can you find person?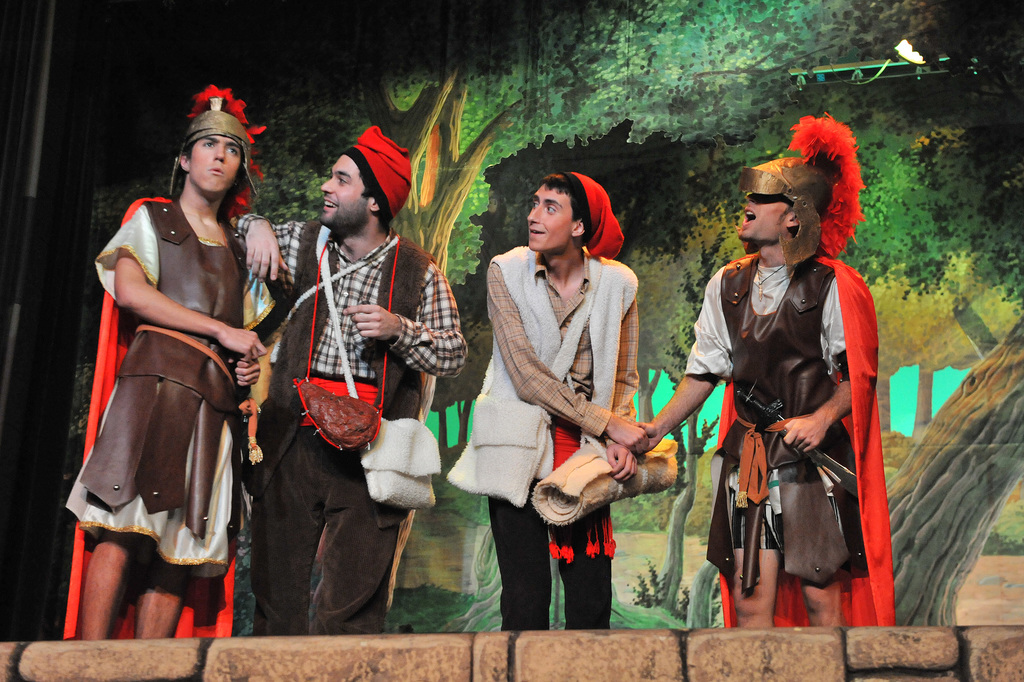
Yes, bounding box: <region>631, 108, 895, 629</region>.
